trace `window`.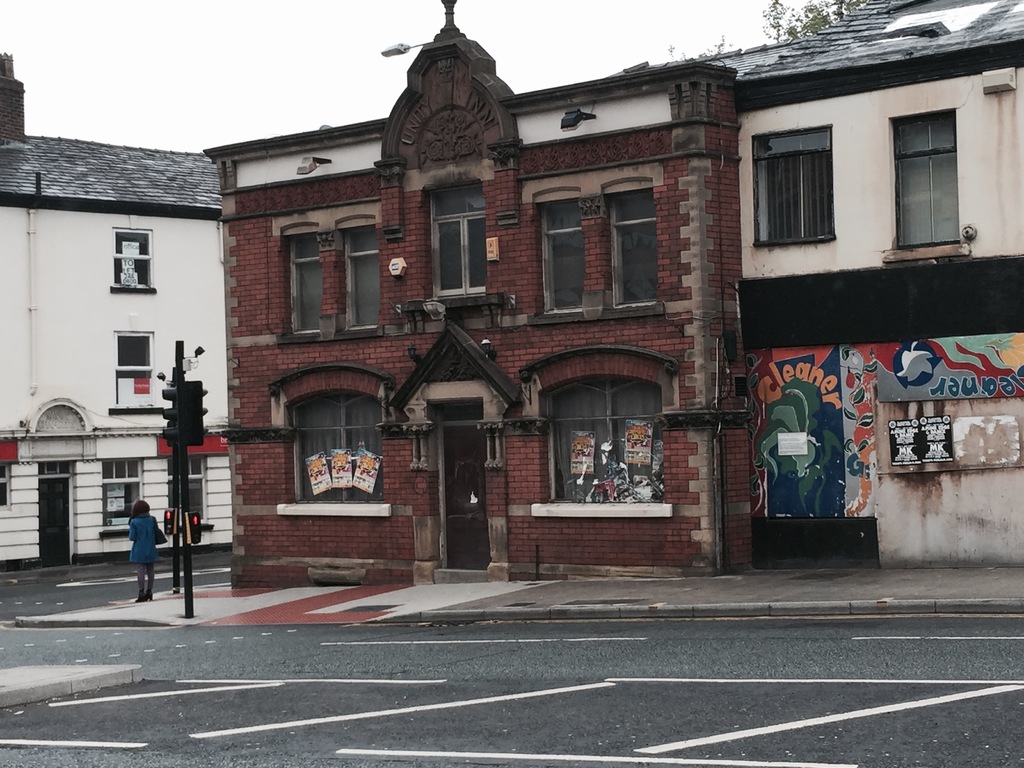
Traced to [280,222,324,344].
